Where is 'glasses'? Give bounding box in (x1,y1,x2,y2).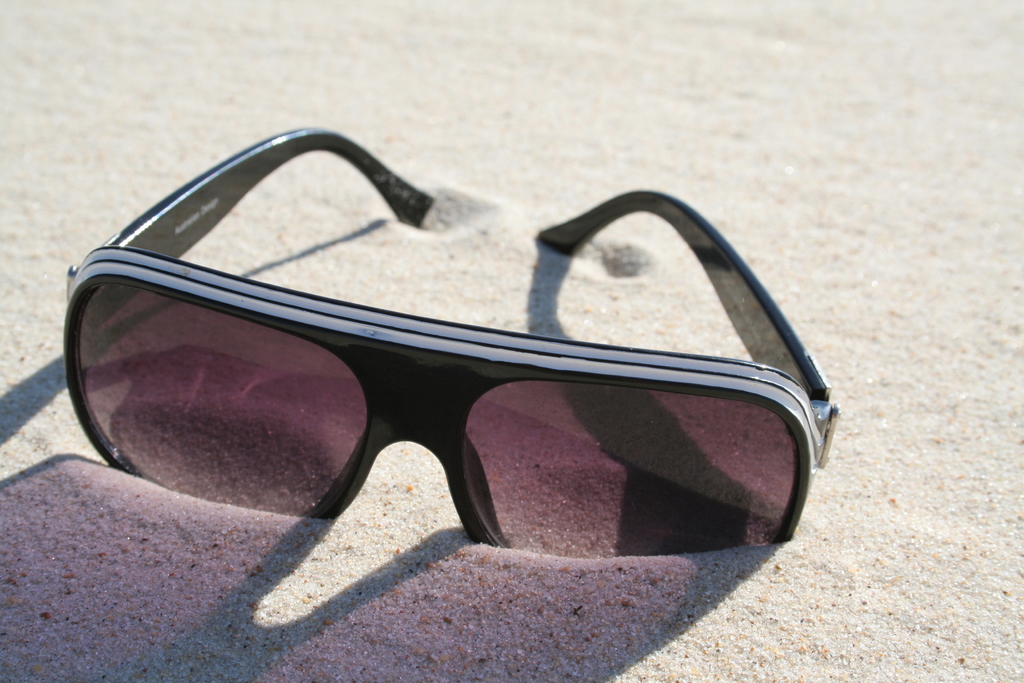
(67,120,840,561).
